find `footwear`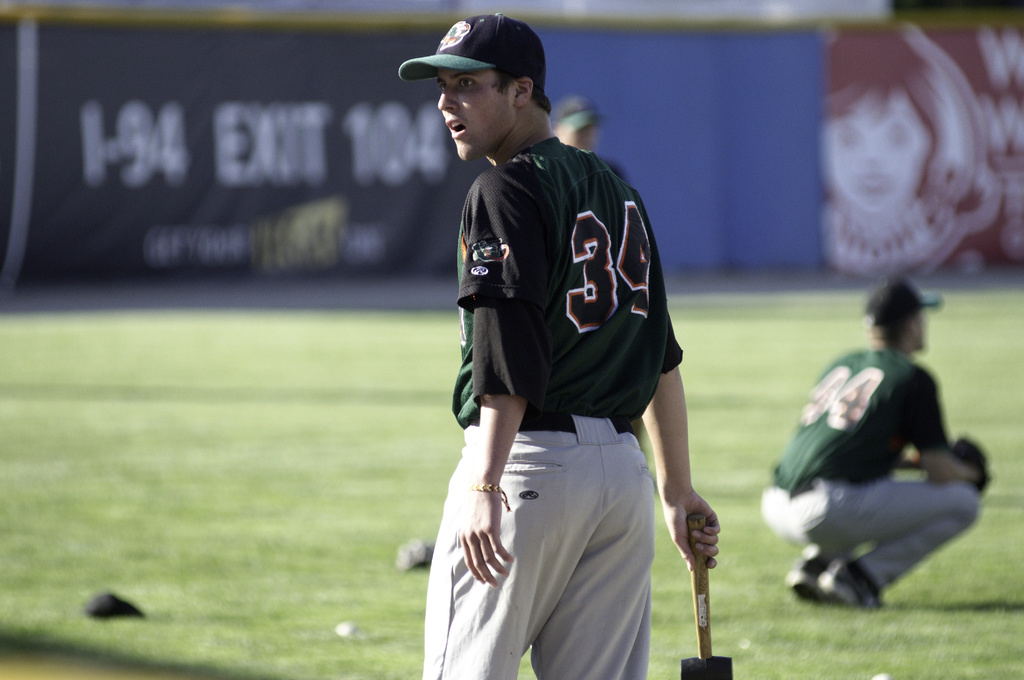
<box>806,557,909,613</box>
